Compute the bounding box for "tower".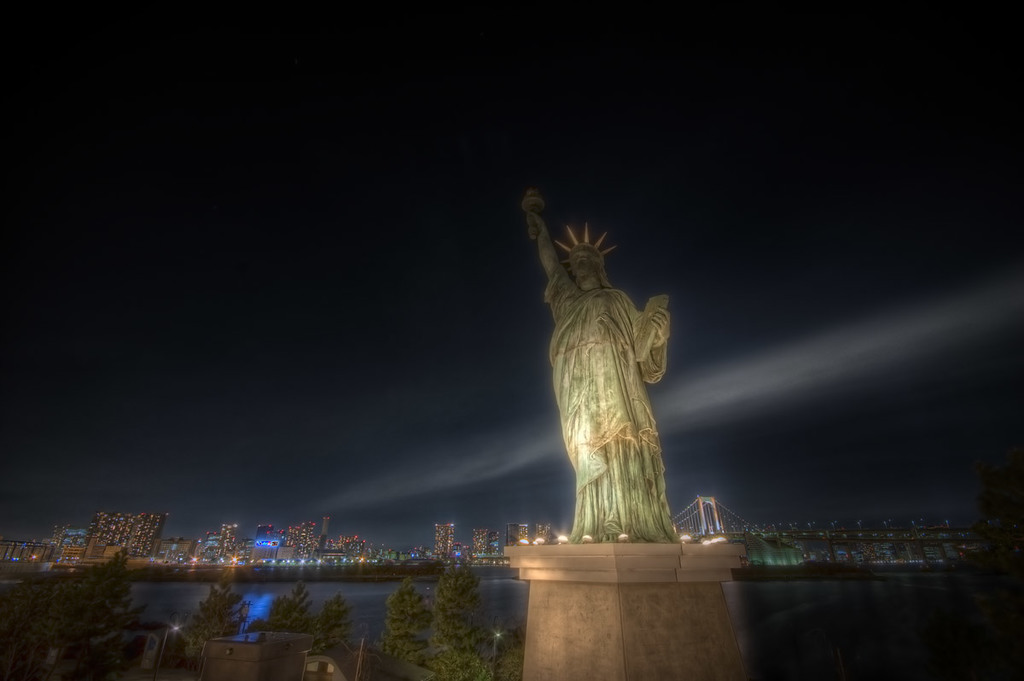
314,507,324,554.
